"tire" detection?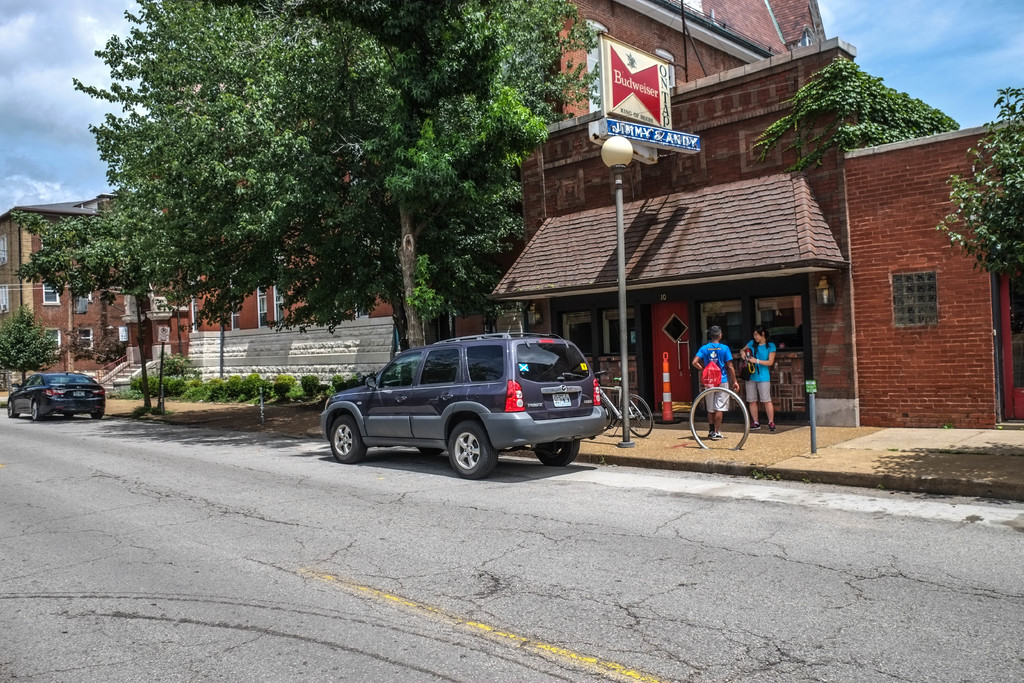
(x1=330, y1=414, x2=364, y2=466)
